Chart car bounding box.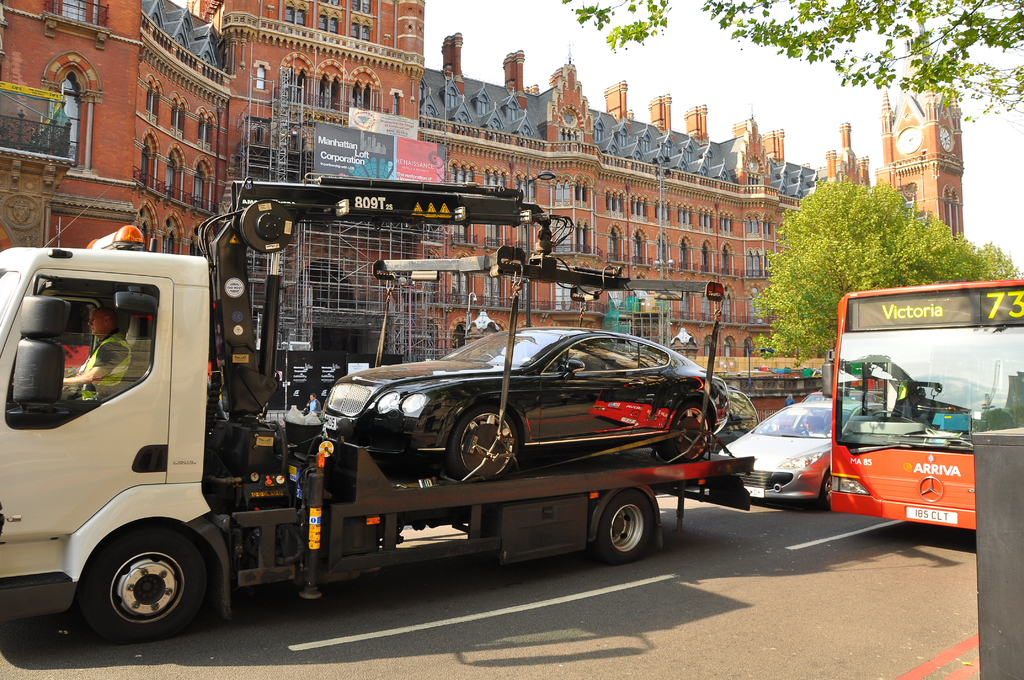
Charted: [317, 320, 724, 476].
